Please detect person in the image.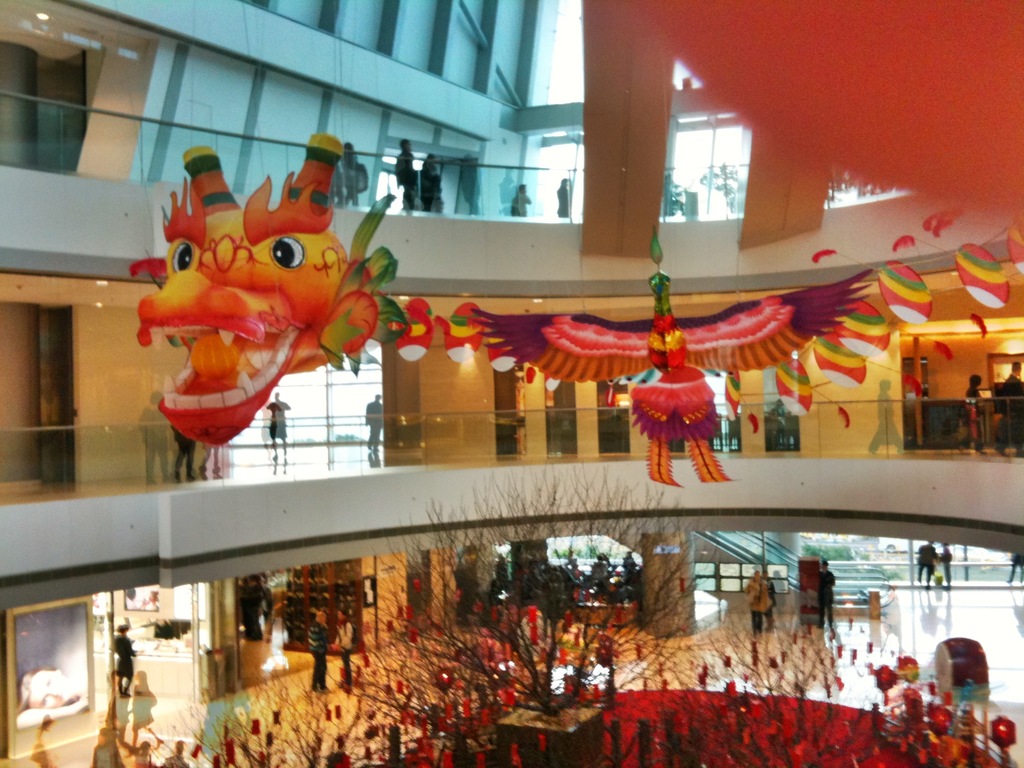
{"x1": 112, "y1": 623, "x2": 136, "y2": 701}.
